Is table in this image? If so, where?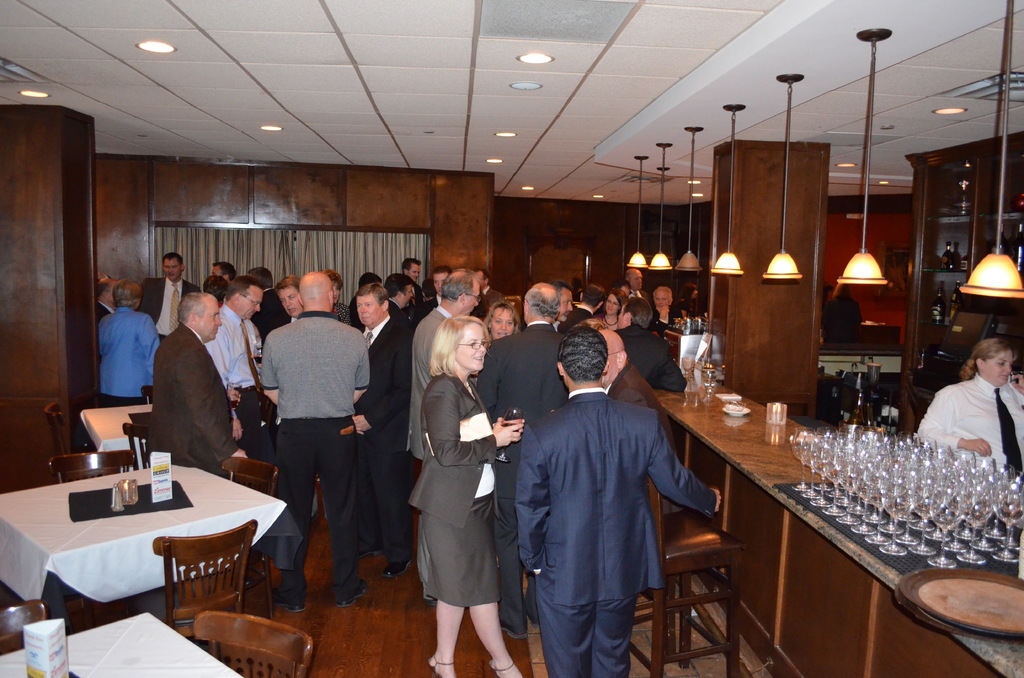
Yes, at <region>0, 610, 248, 677</region>.
